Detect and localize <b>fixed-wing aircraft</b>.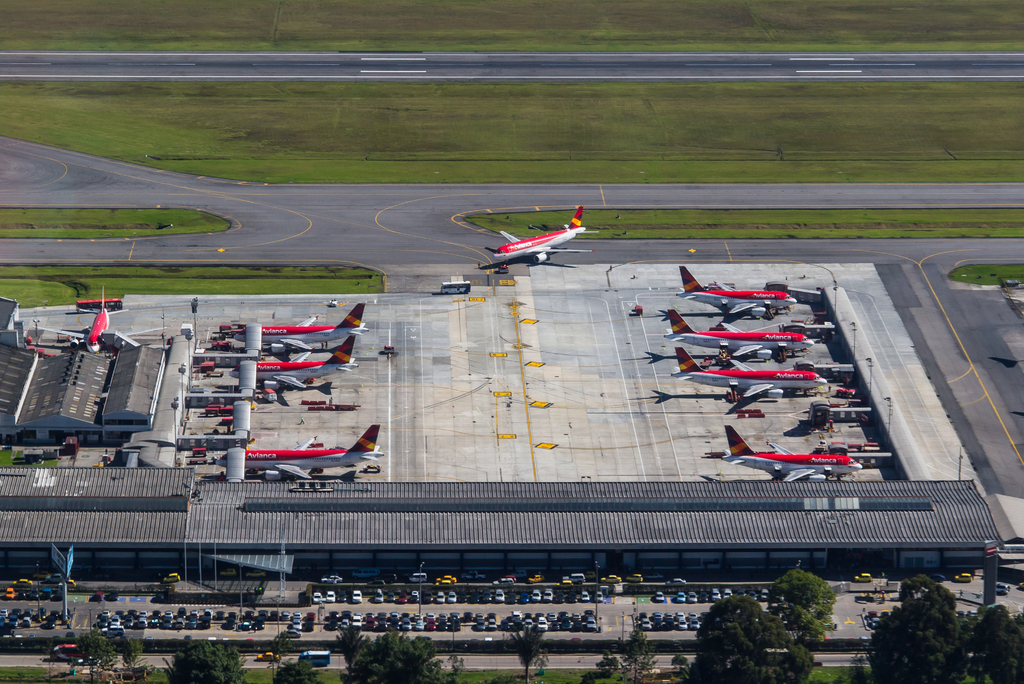
Localized at (x1=225, y1=299, x2=376, y2=361).
